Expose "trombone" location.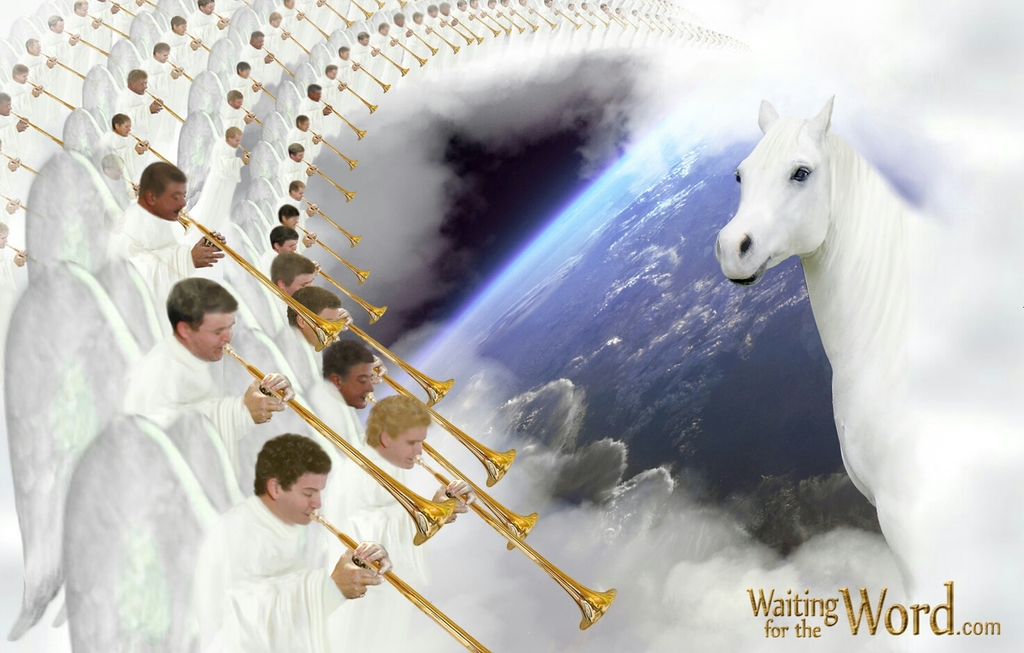
Exposed at crop(0, 144, 46, 174).
